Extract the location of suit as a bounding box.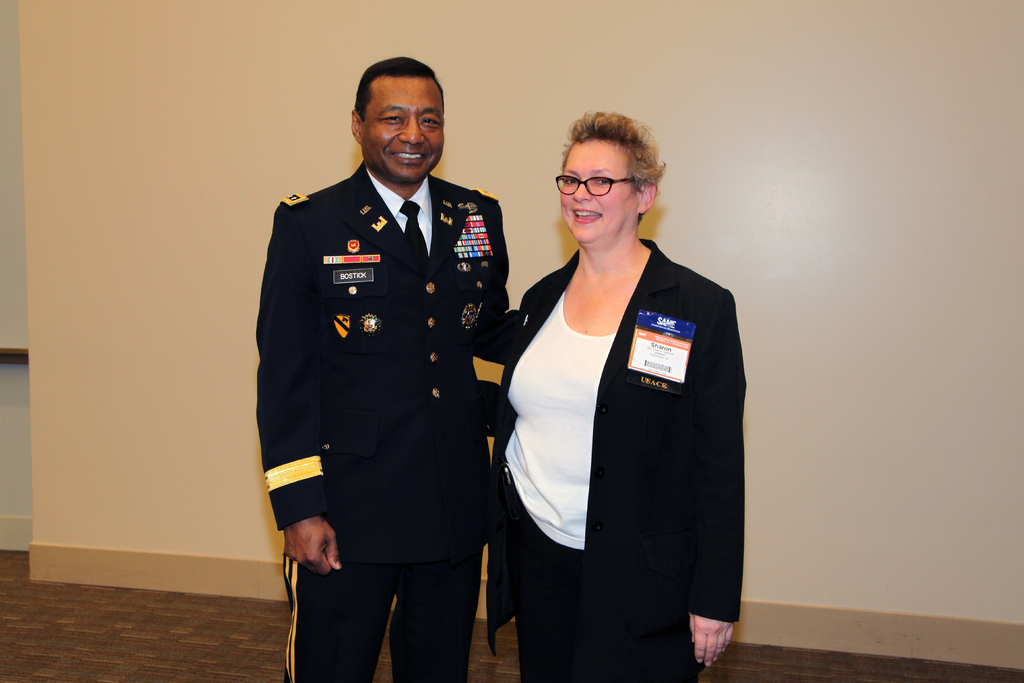
region(257, 157, 511, 567).
